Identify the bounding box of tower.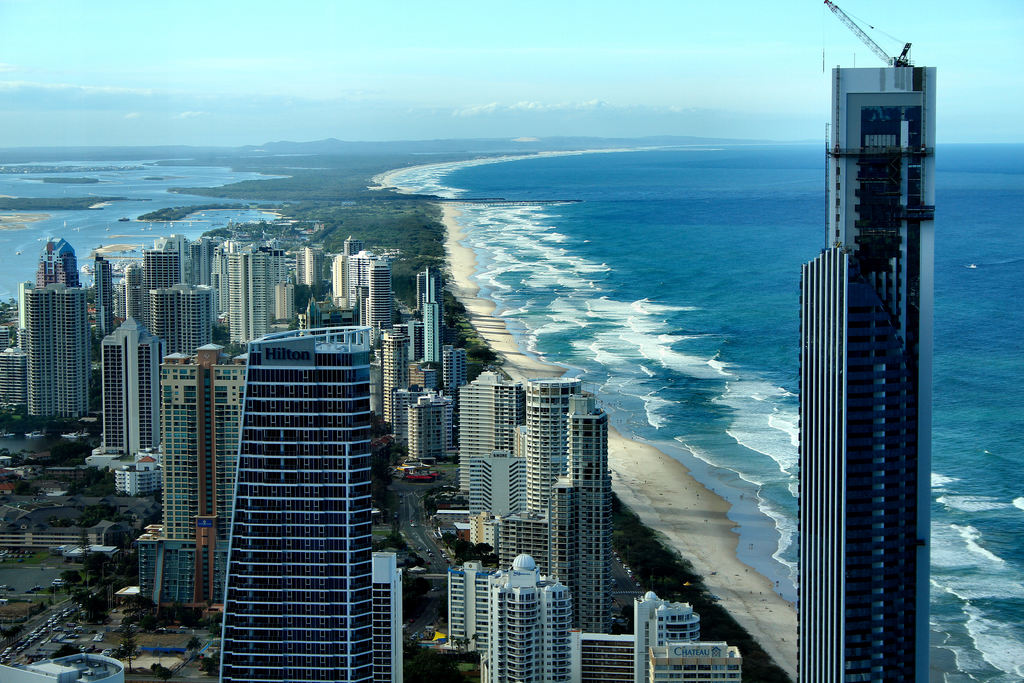
pyautogui.locateOnScreen(435, 569, 494, 657).
